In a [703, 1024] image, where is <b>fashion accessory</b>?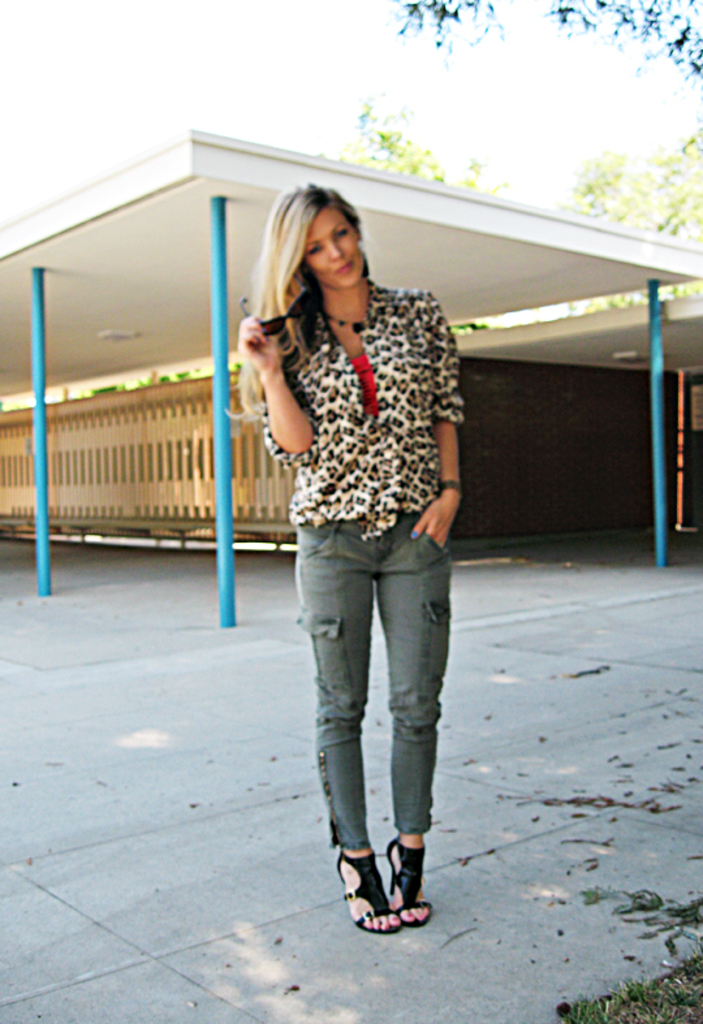
237:267:307:344.
